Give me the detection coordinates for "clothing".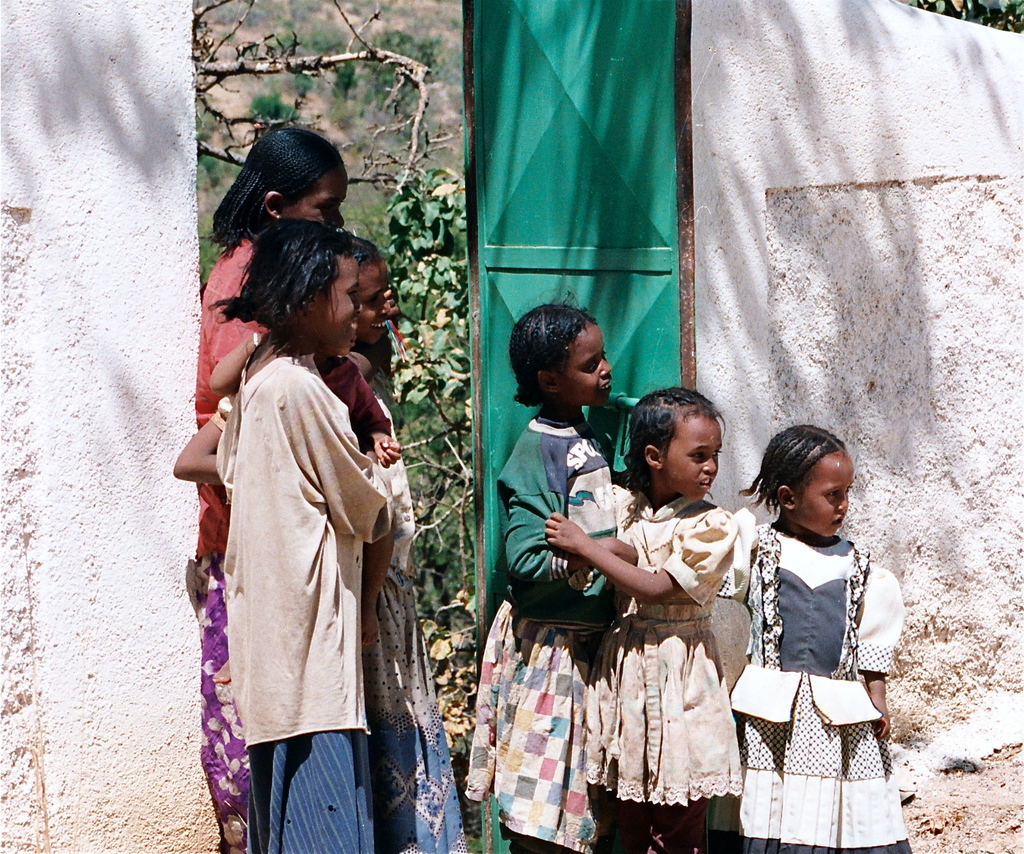
region(502, 421, 607, 633).
